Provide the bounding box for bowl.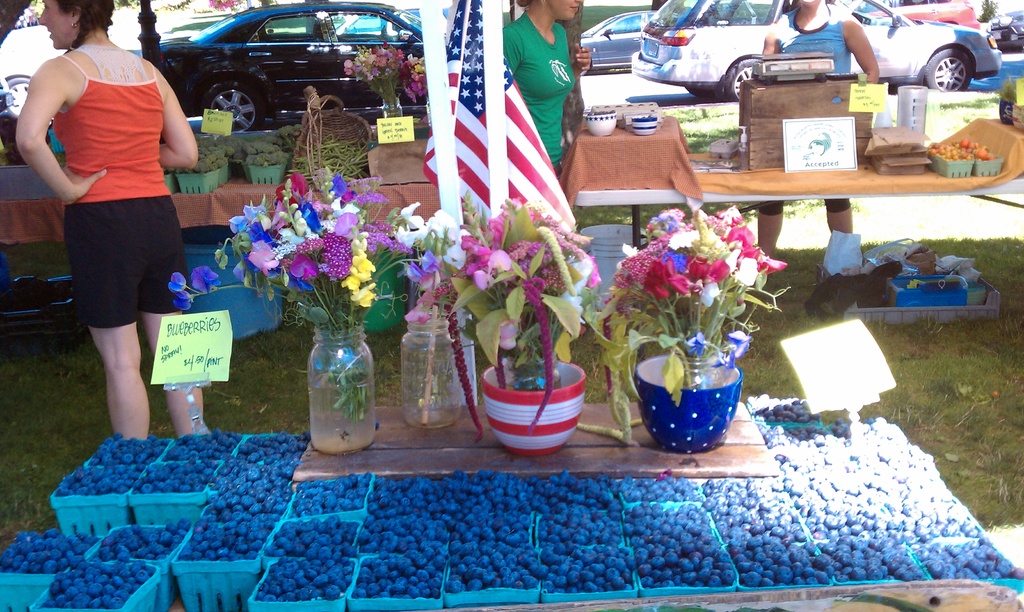
[586, 114, 613, 135].
